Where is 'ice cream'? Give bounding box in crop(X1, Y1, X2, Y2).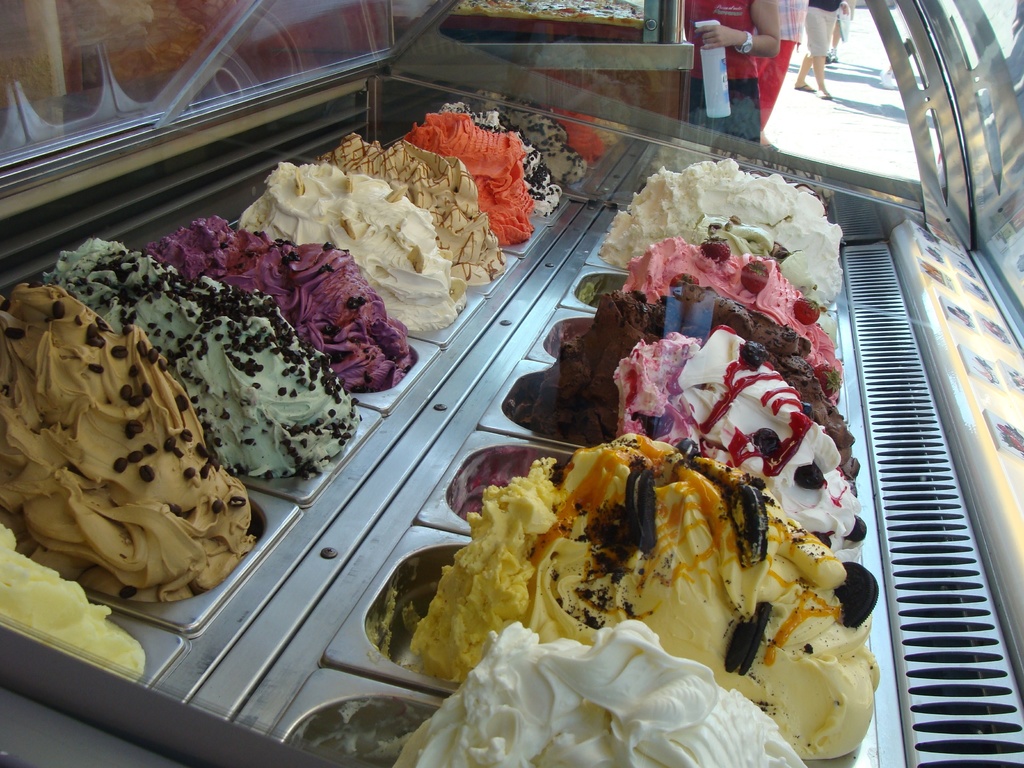
crop(396, 621, 804, 767).
